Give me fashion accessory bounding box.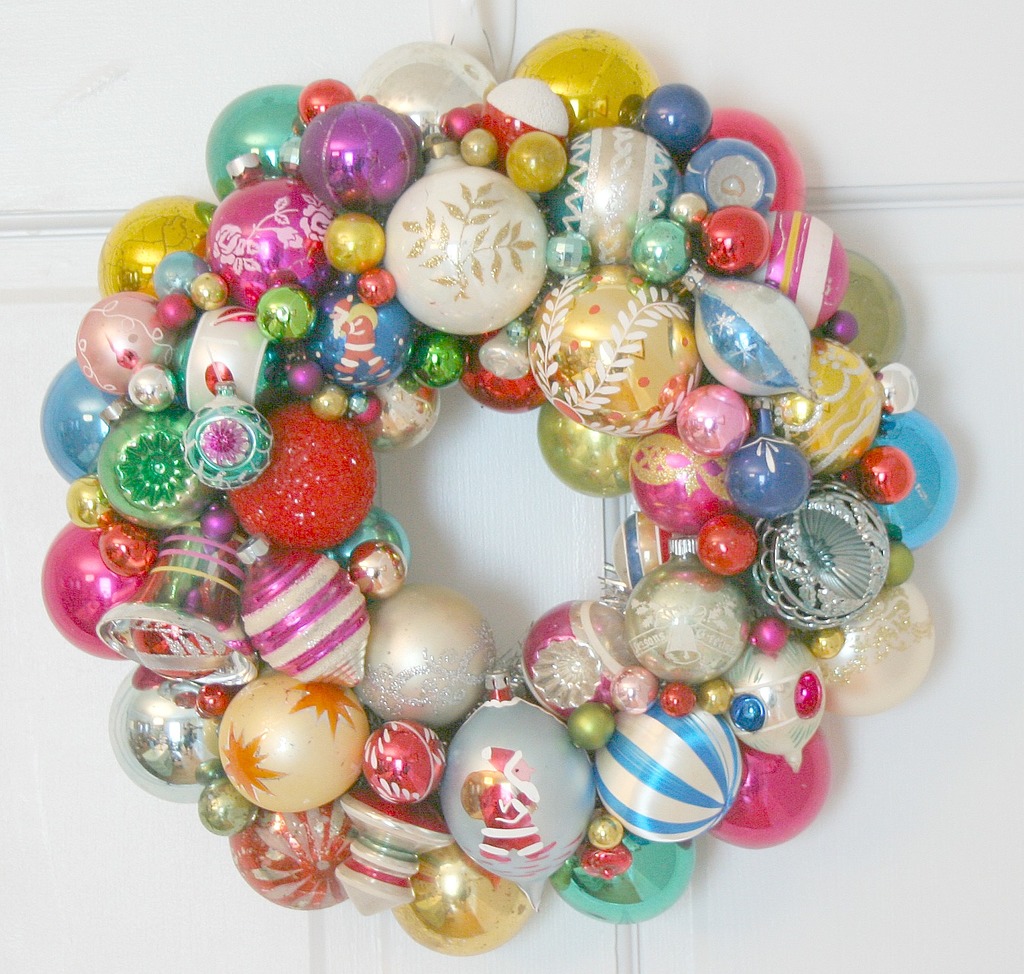
(left=40, top=0, right=961, bottom=963).
